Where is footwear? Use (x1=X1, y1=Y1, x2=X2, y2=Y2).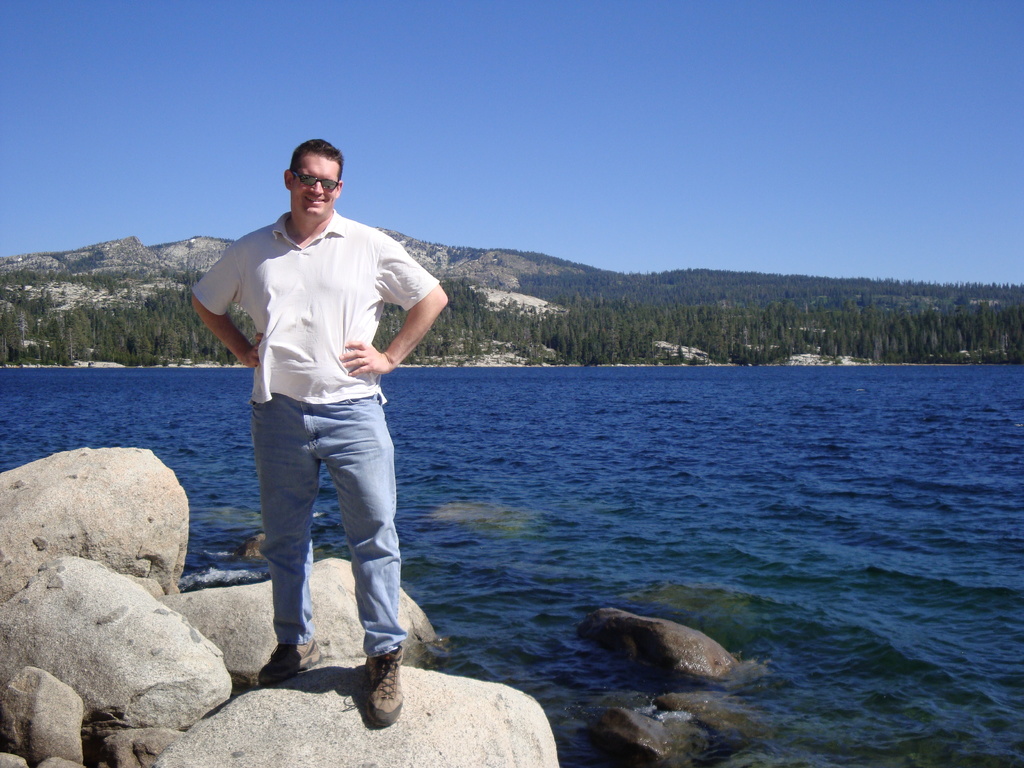
(x1=258, y1=637, x2=320, y2=688).
